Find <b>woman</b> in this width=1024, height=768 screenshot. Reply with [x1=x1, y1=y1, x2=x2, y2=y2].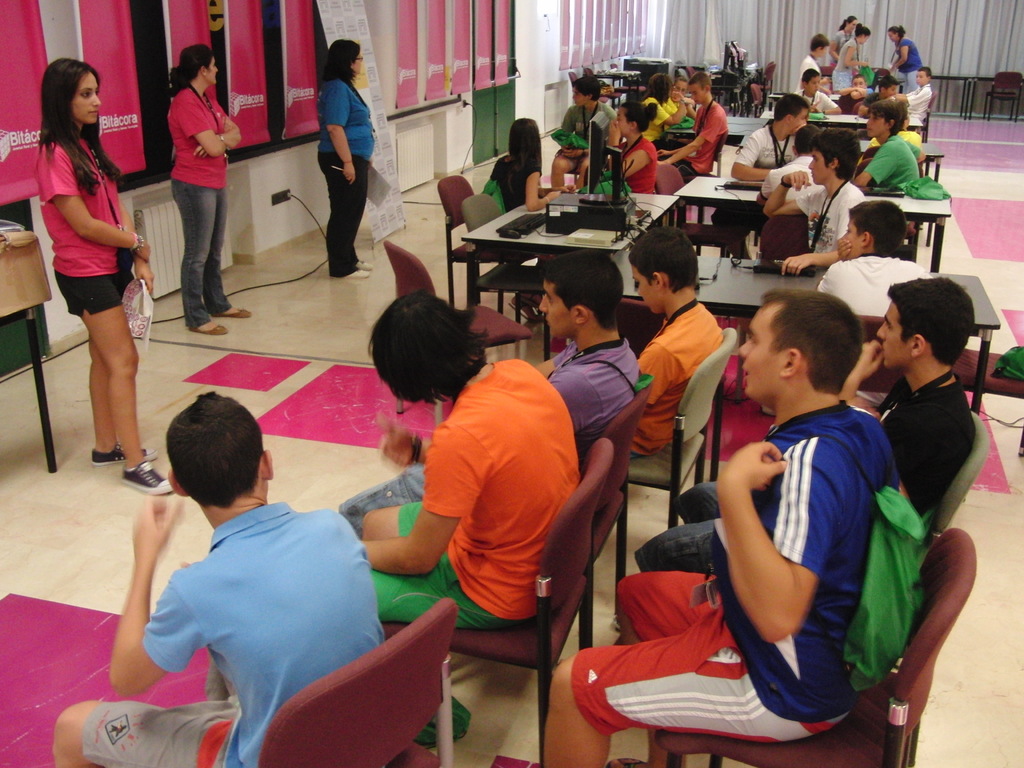
[x1=19, y1=50, x2=152, y2=491].
